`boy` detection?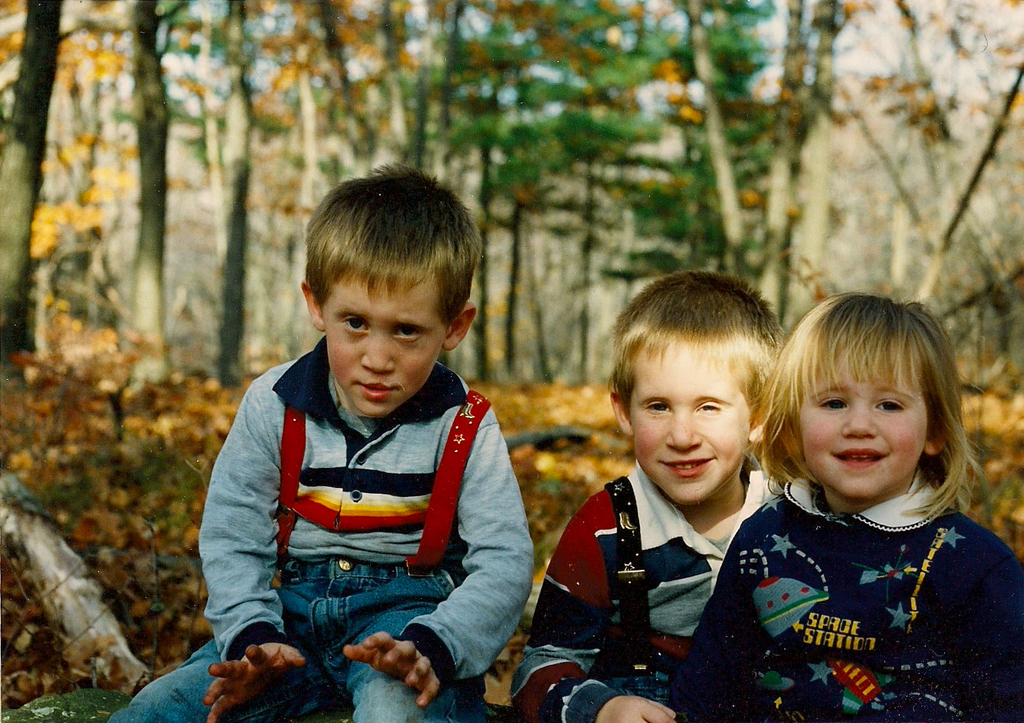
bbox=(498, 261, 799, 722)
